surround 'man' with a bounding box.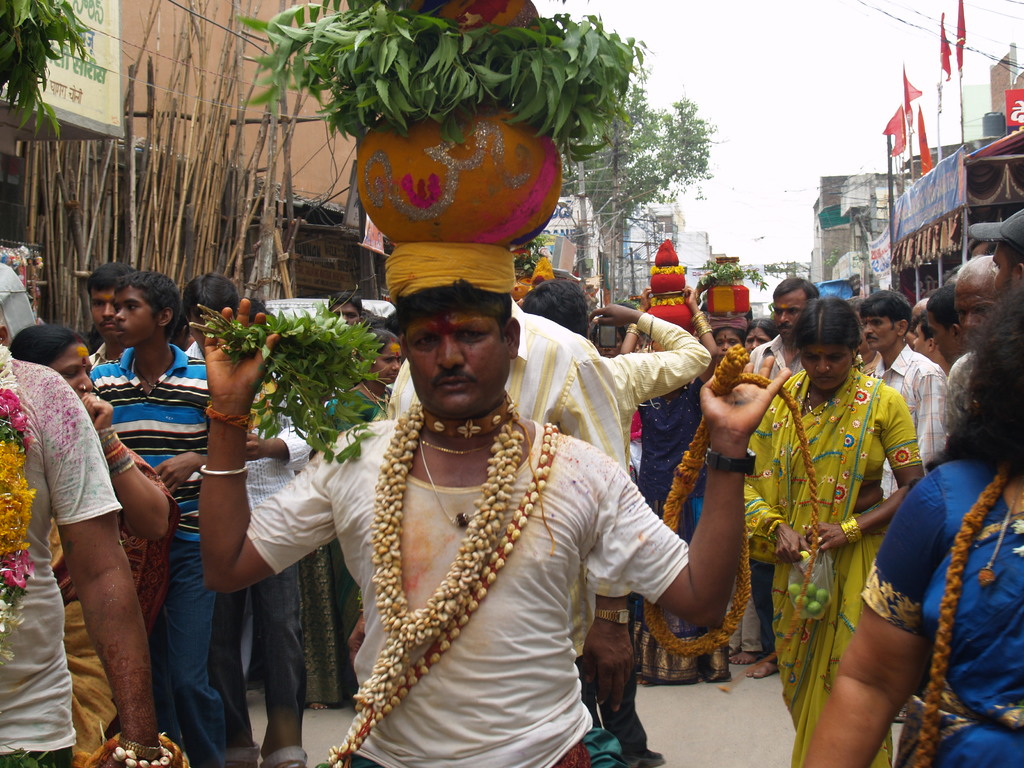
8/299/150/730.
